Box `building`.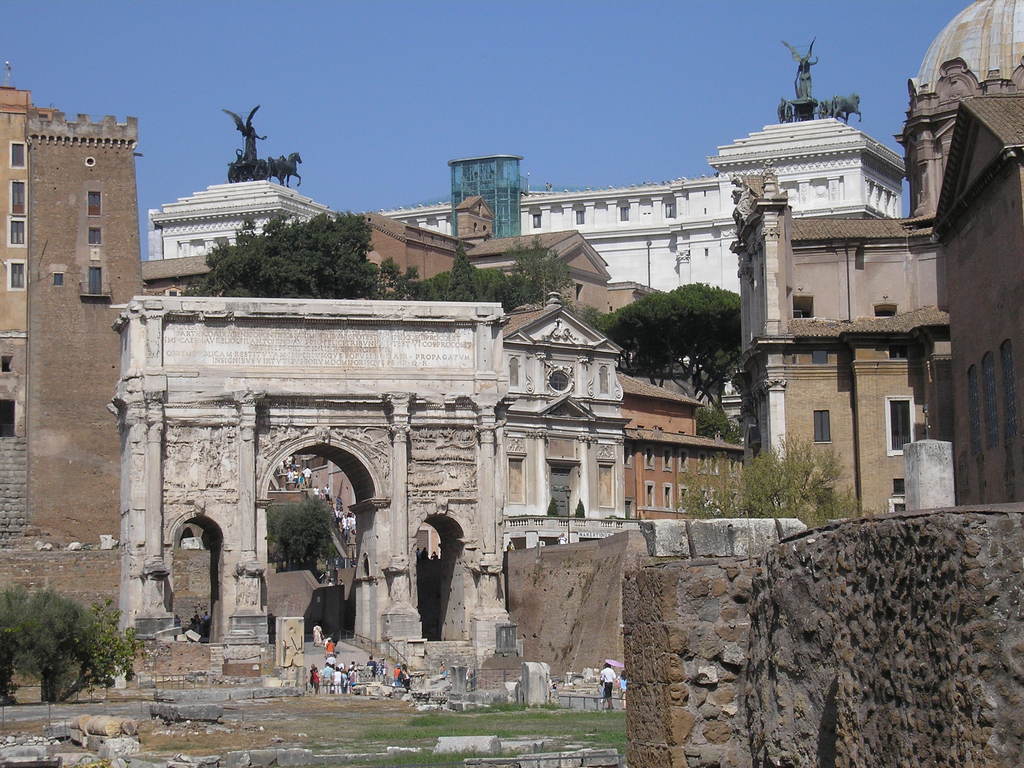
728 0 1023 524.
